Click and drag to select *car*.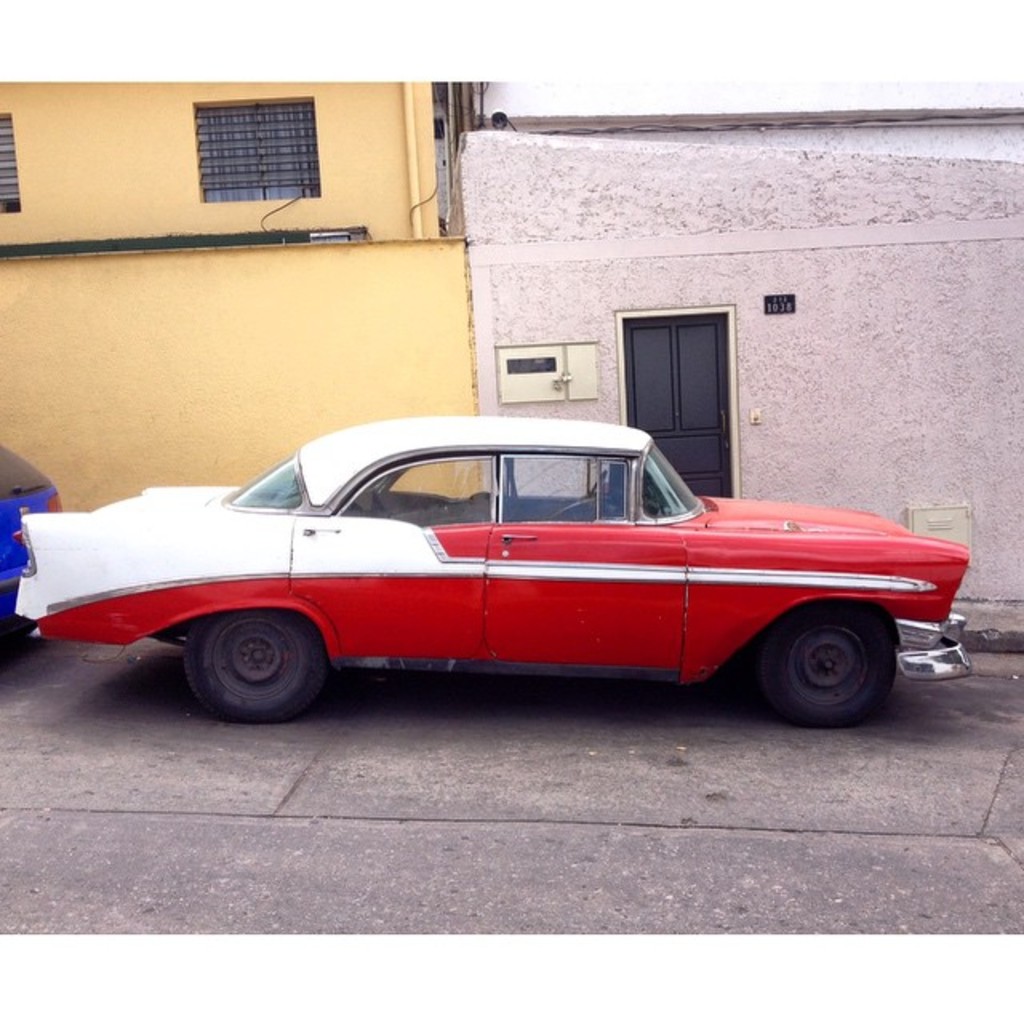
Selection: l=0, t=440, r=61, b=648.
